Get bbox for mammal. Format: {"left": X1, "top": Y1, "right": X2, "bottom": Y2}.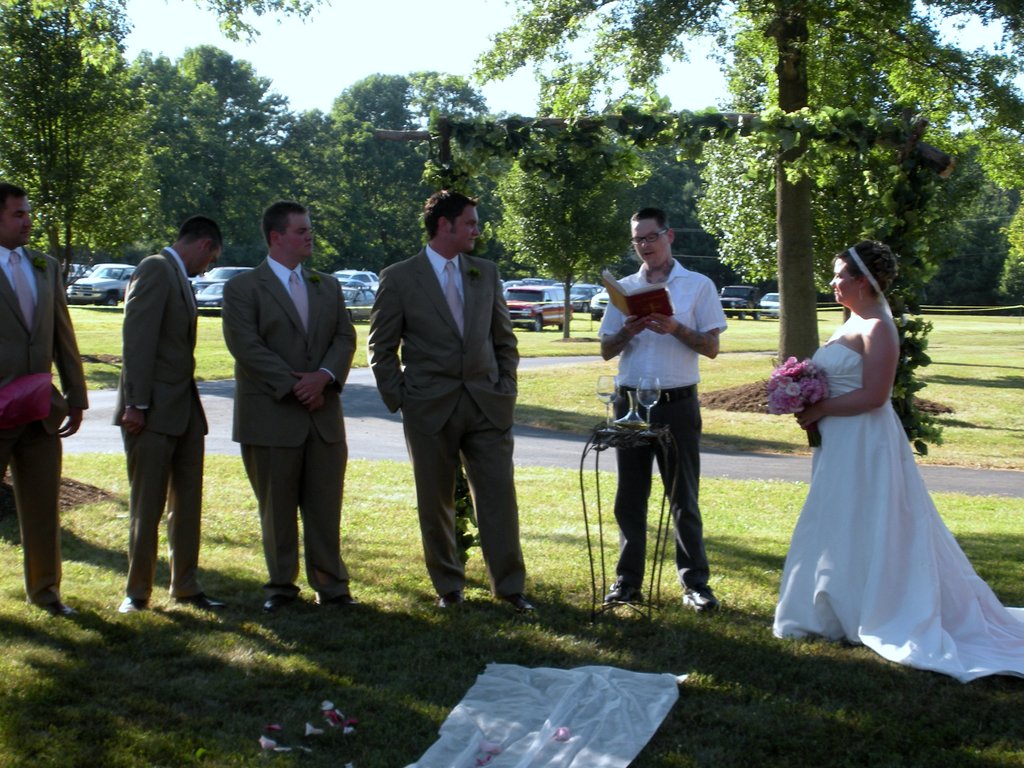
{"left": 362, "top": 191, "right": 532, "bottom": 612}.
